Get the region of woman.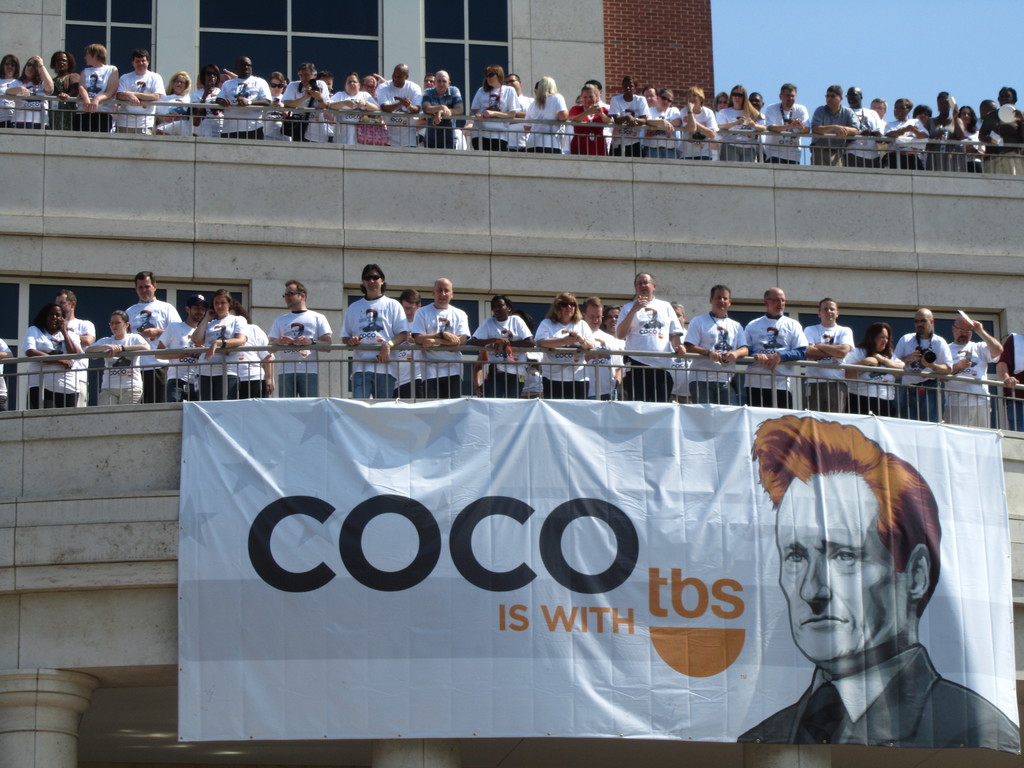
locate(641, 84, 684, 161).
